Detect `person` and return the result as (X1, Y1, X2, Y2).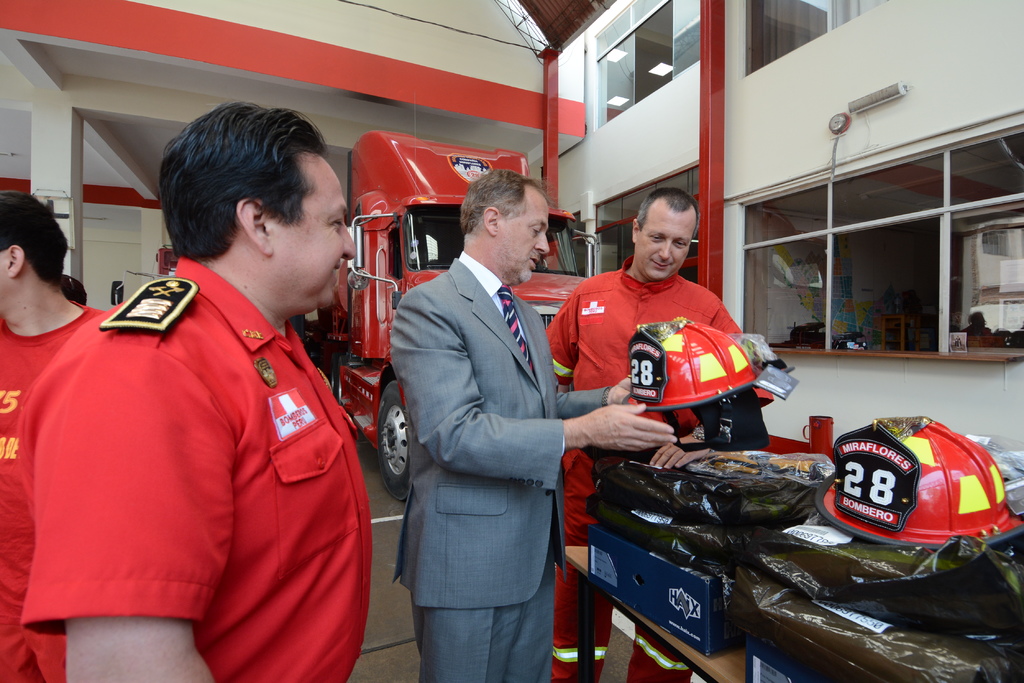
(24, 129, 387, 674).
